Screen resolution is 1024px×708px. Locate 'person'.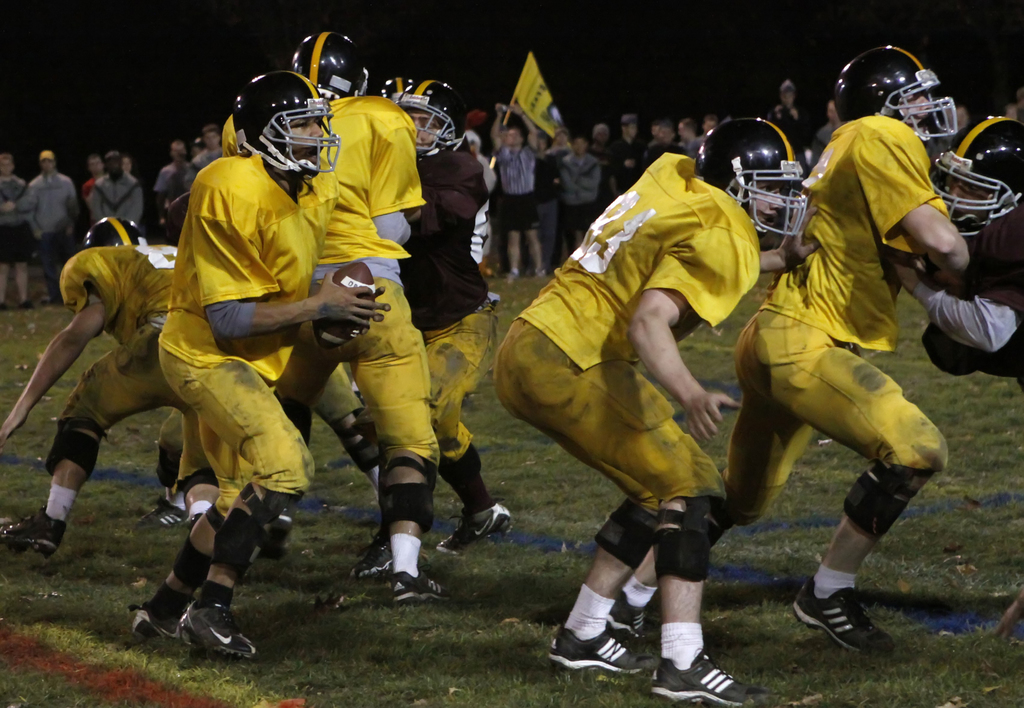
150:136:194:240.
